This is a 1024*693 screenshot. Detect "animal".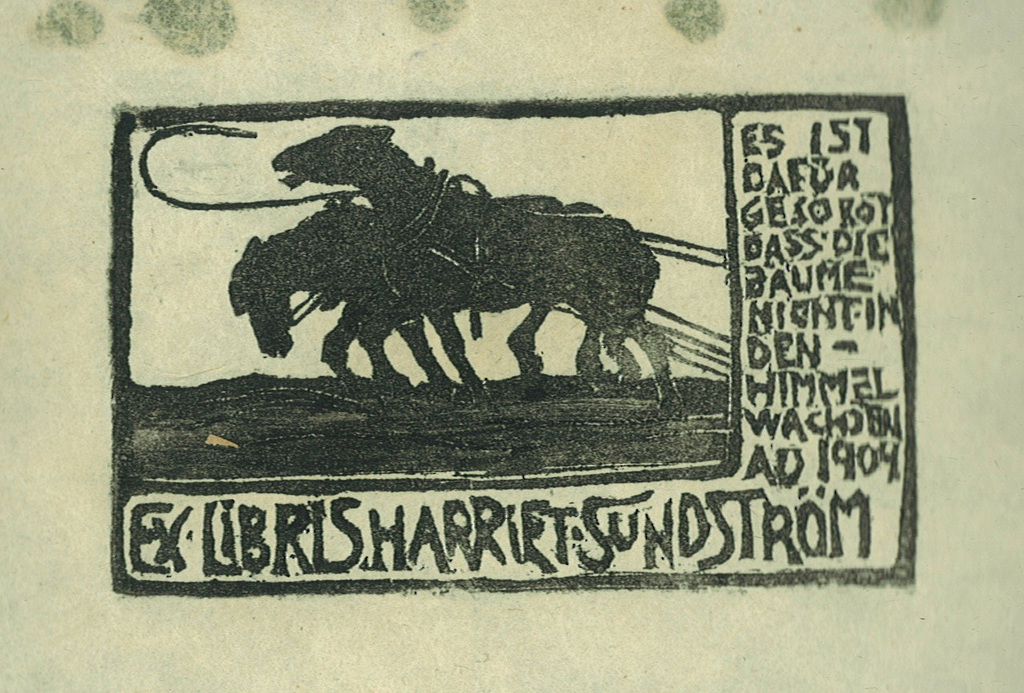
(left=271, top=126, right=686, bottom=406).
